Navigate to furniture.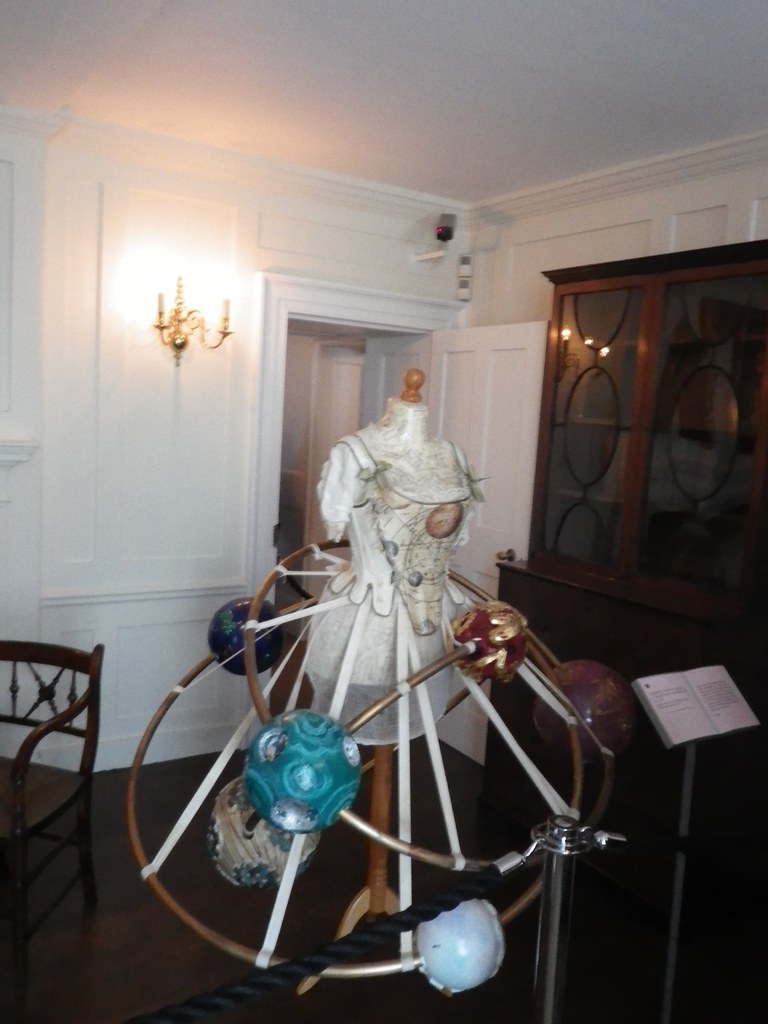
Navigation target: (x1=0, y1=634, x2=102, y2=946).
